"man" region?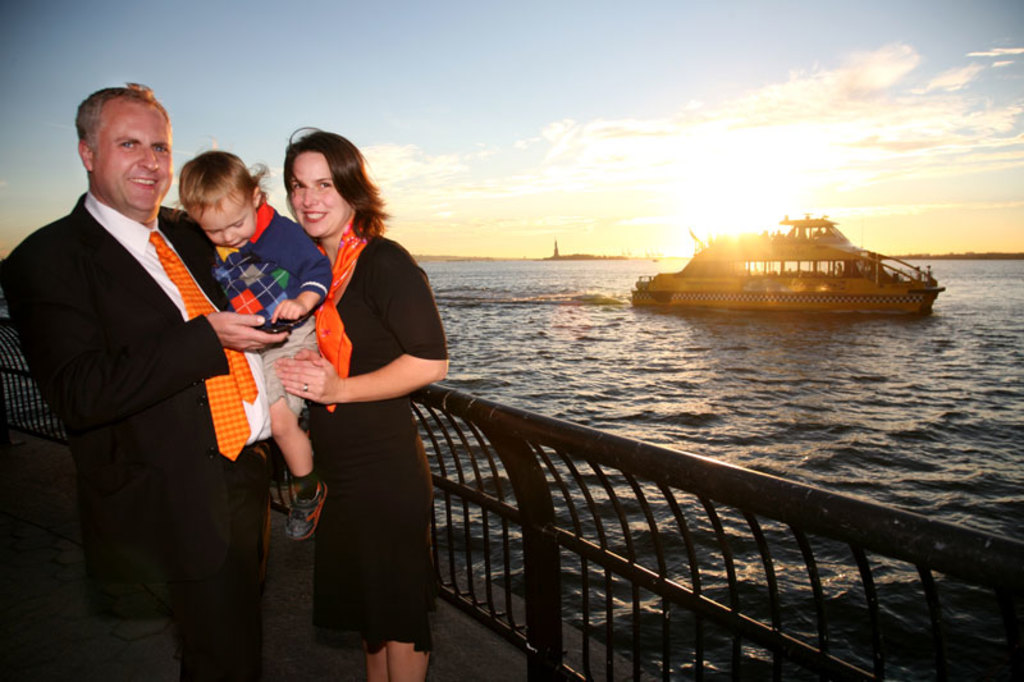
1 84 288 681
